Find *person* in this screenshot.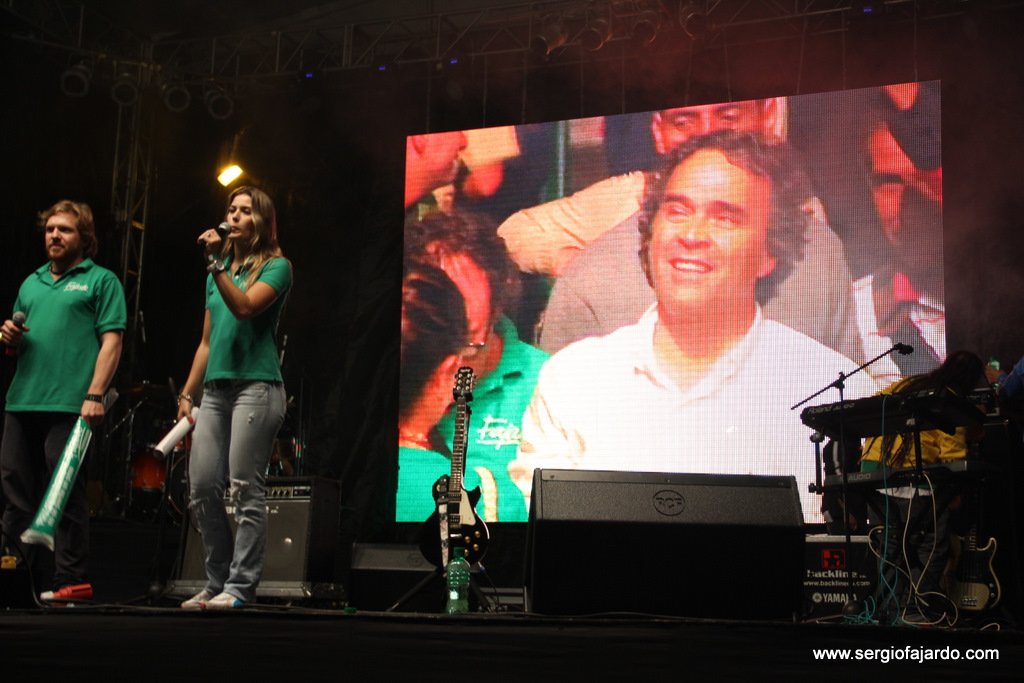
The bounding box for *person* is box=[521, 122, 885, 535].
